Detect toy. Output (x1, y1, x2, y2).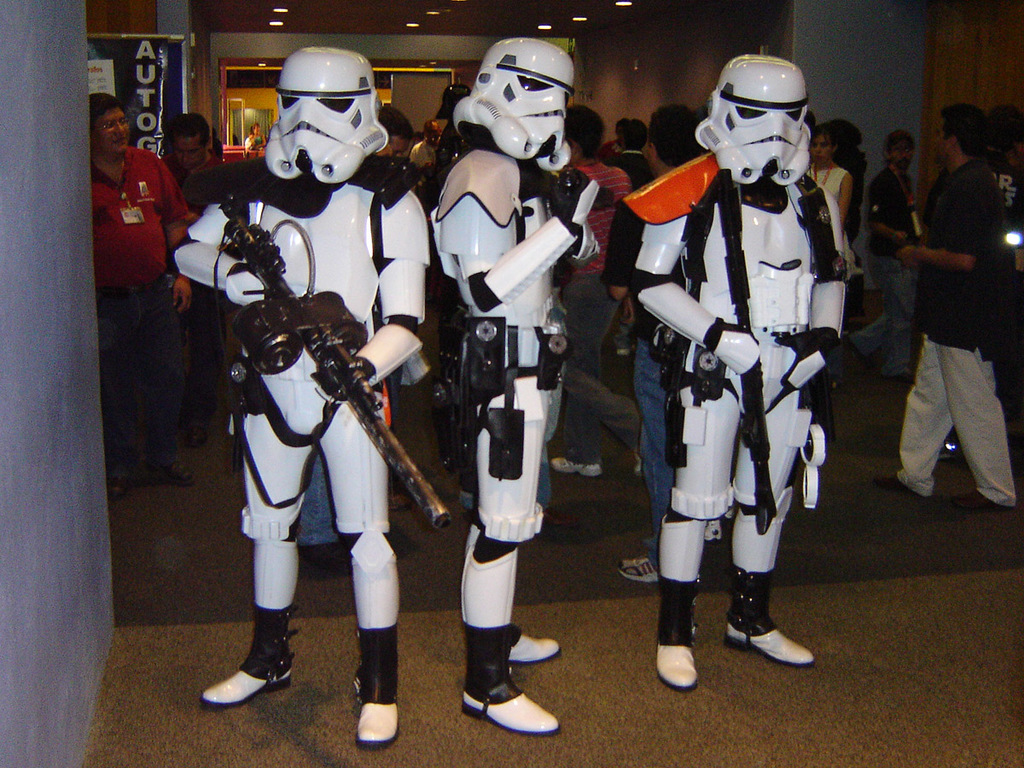
(596, 50, 853, 693).
